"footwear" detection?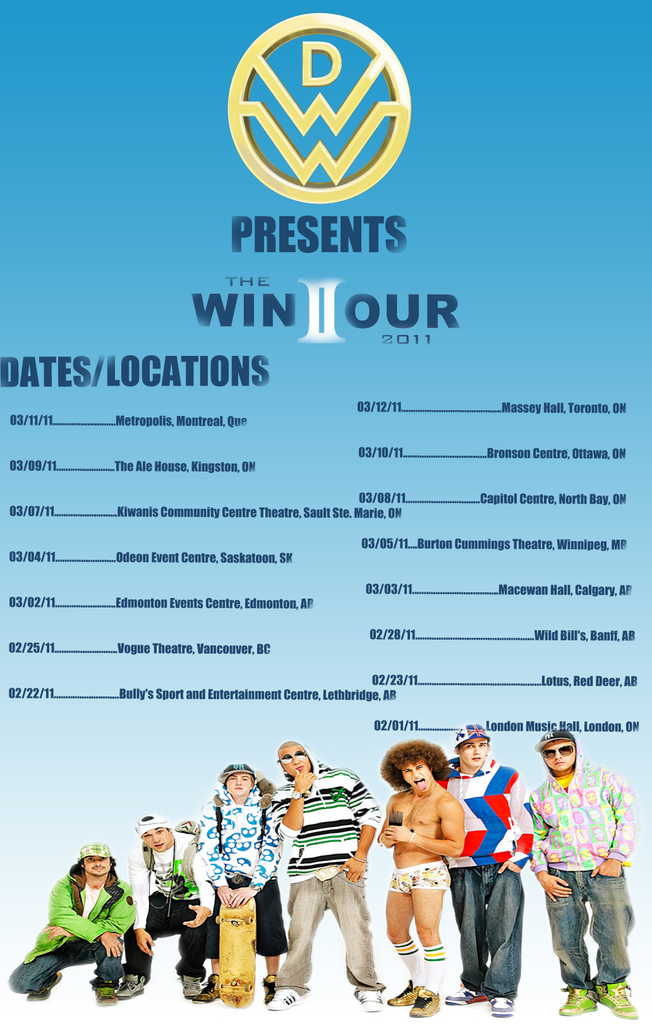
489:995:514:1014
